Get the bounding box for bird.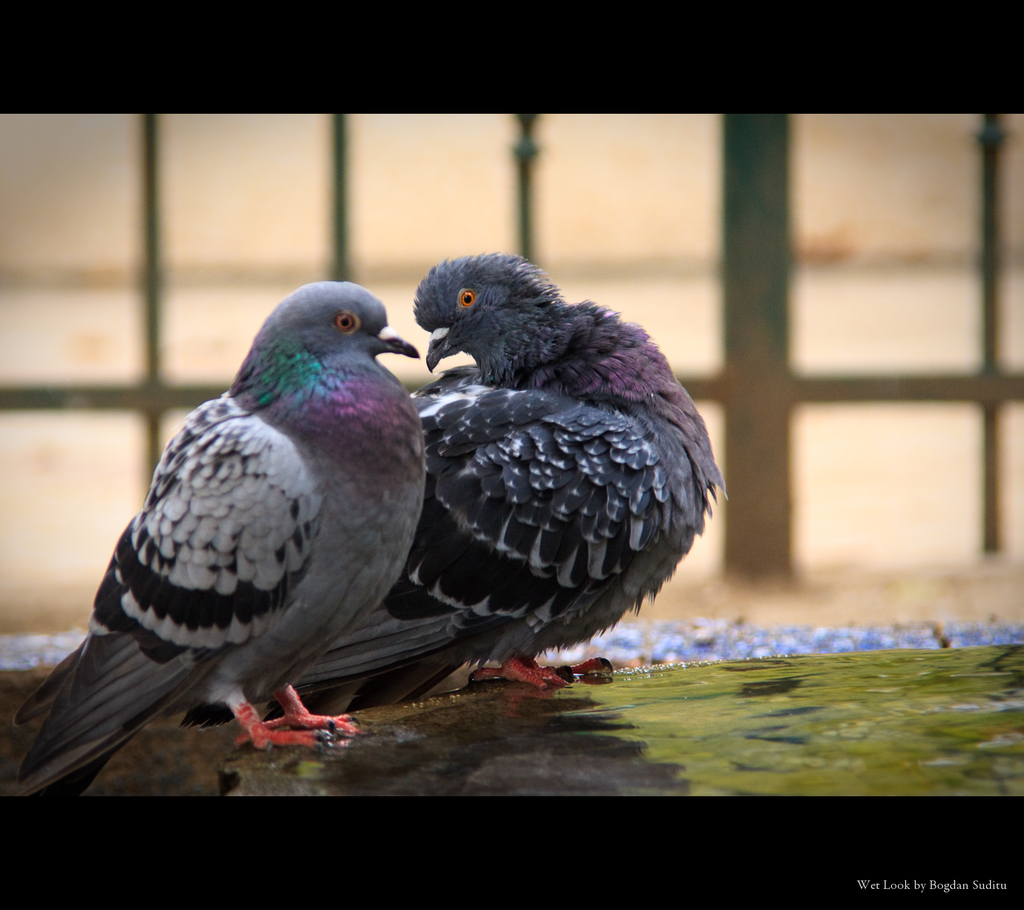
x1=150 y1=235 x2=737 y2=742.
